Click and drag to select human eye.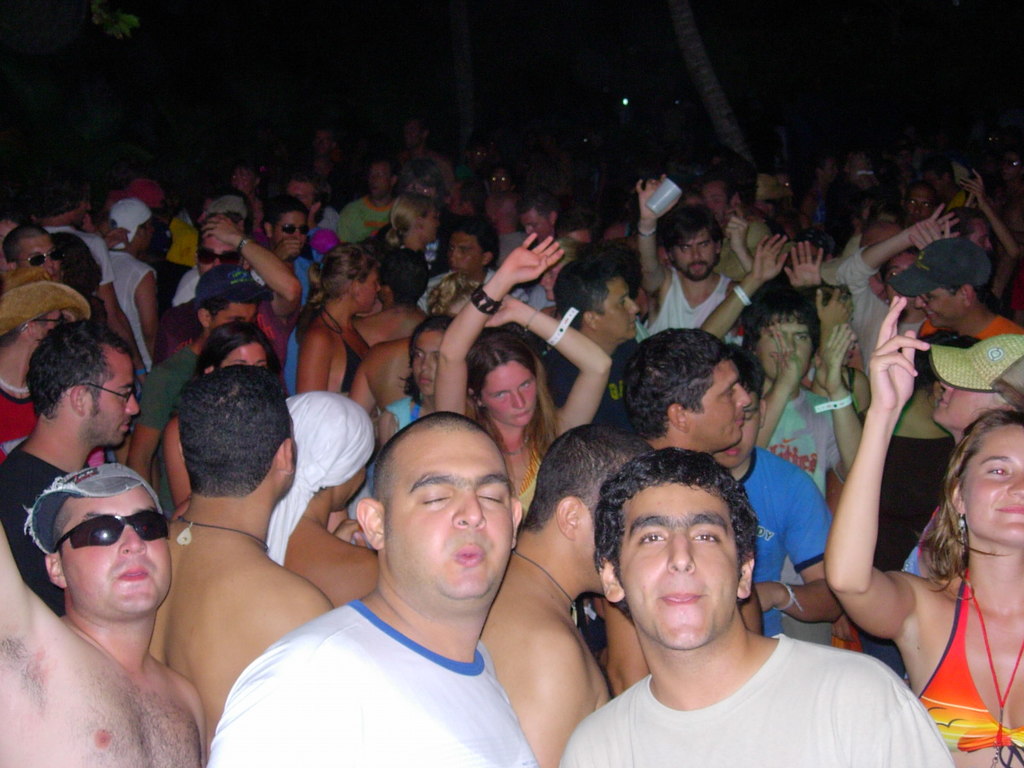
Selection: BBox(634, 531, 669, 546).
